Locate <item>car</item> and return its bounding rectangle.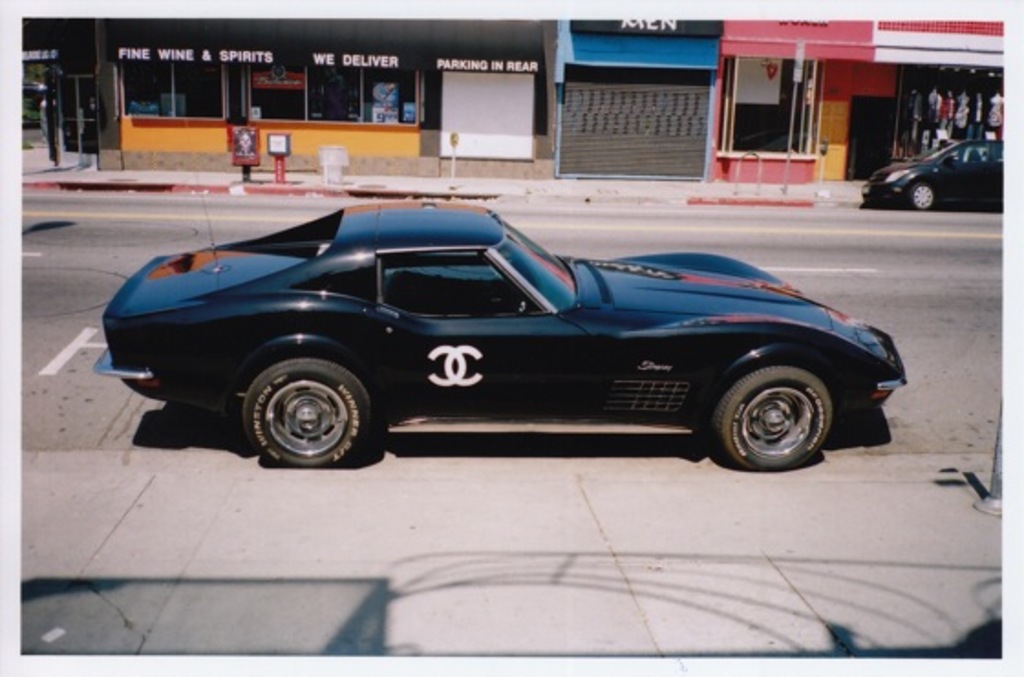
<box>90,196,870,476</box>.
